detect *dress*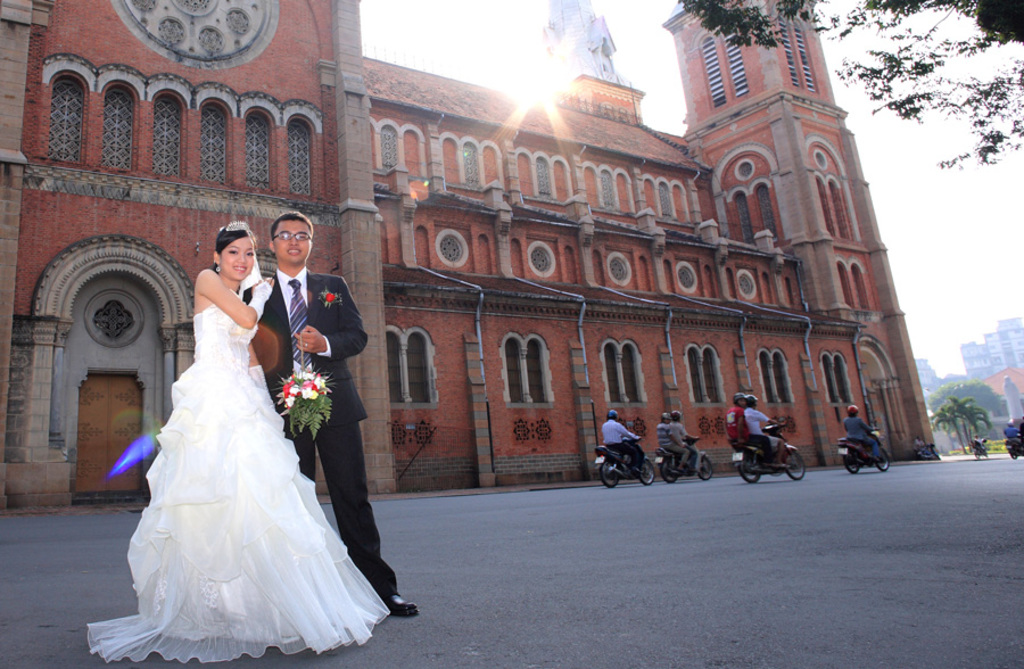
x1=88 y1=281 x2=402 y2=668
